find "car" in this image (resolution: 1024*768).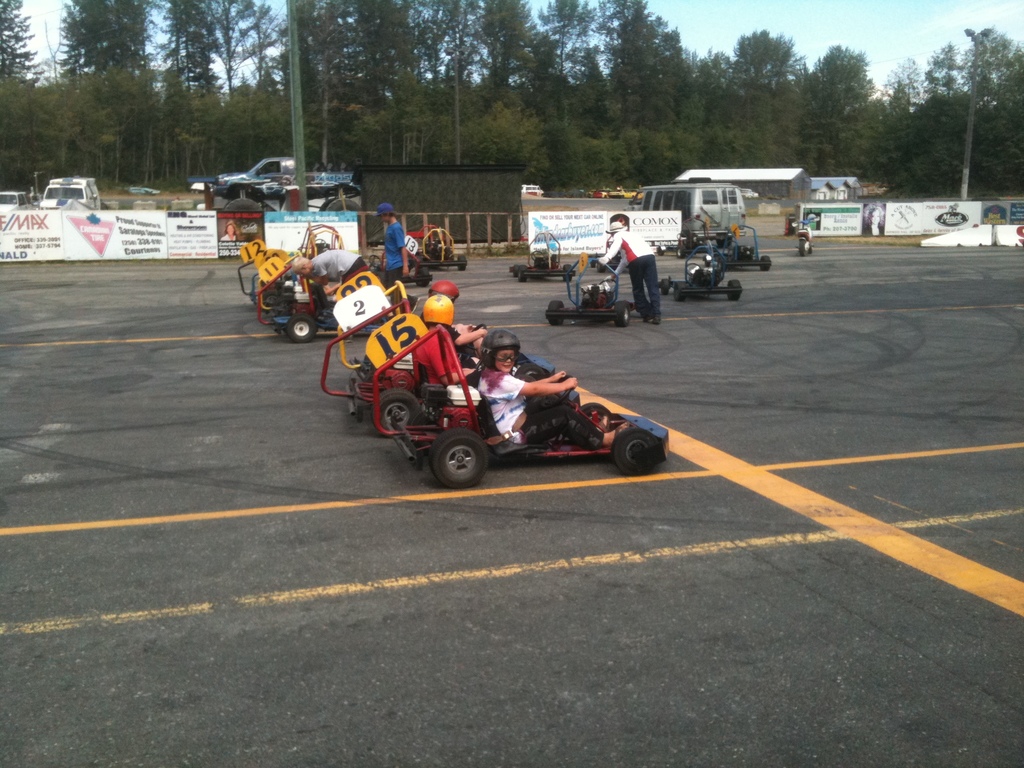
box=[338, 280, 555, 389].
